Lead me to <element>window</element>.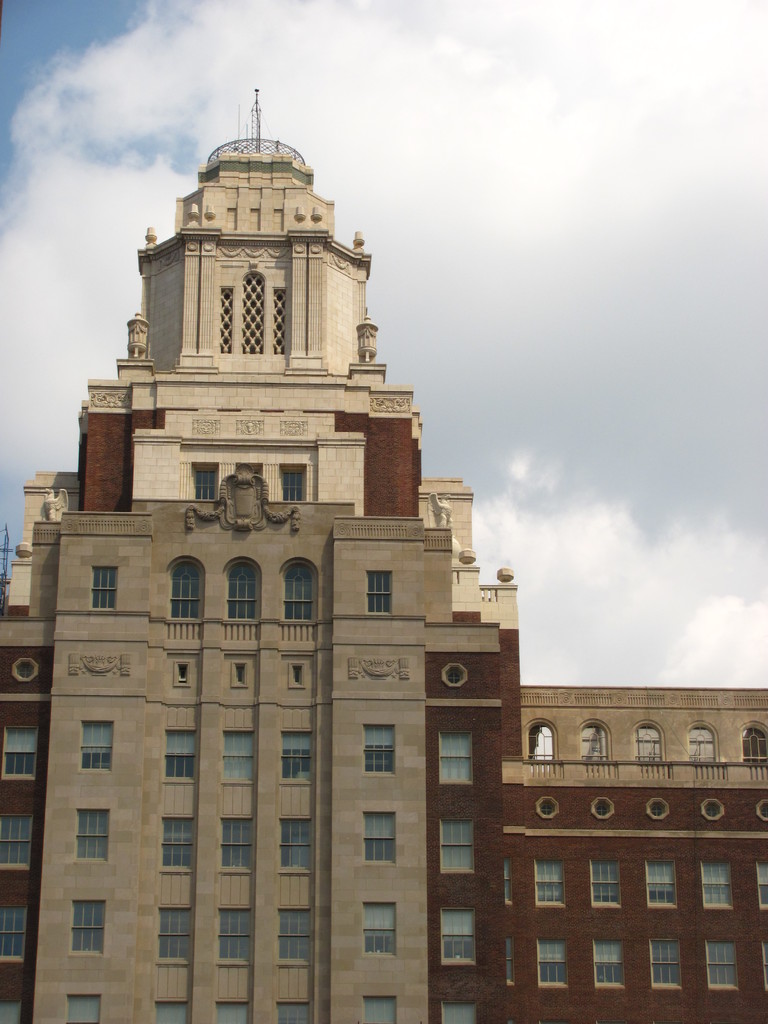
Lead to box(149, 816, 195, 868).
